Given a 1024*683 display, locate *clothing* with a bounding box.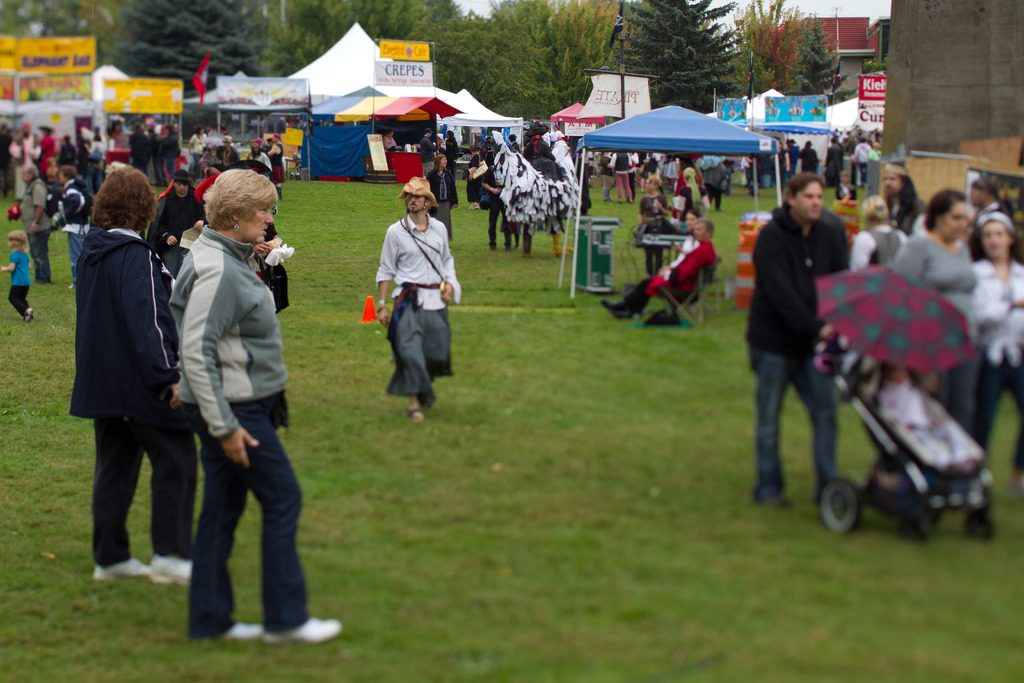
Located: (left=417, top=131, right=436, bottom=163).
